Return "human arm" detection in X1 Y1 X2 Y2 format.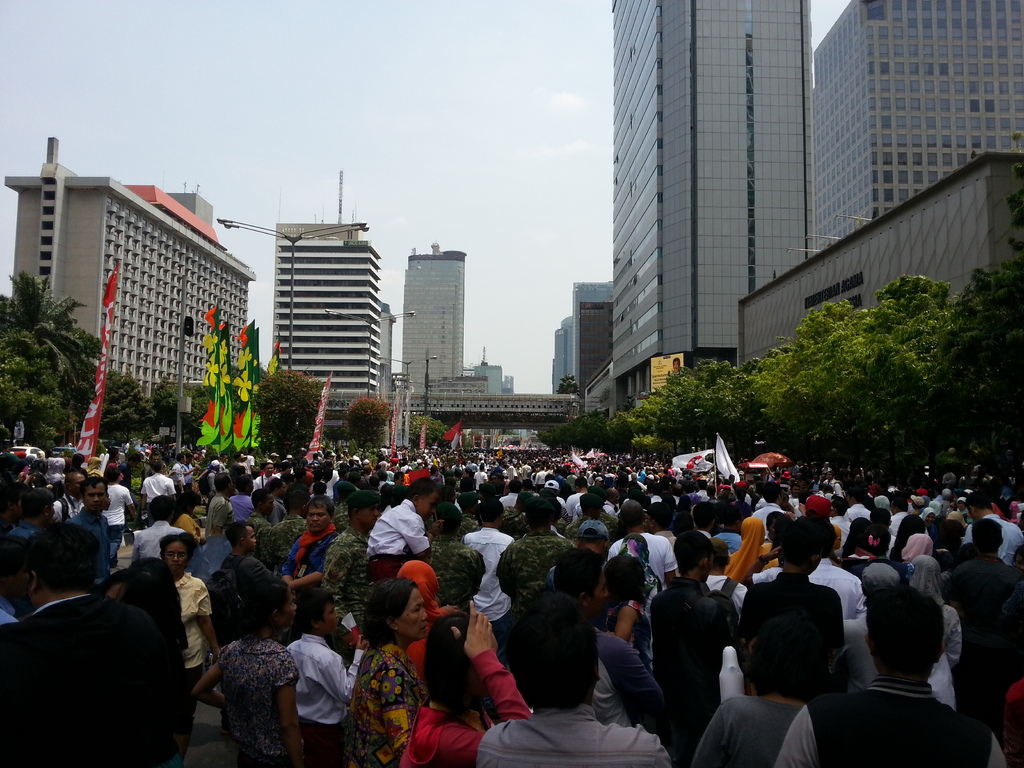
255 560 291 588.
